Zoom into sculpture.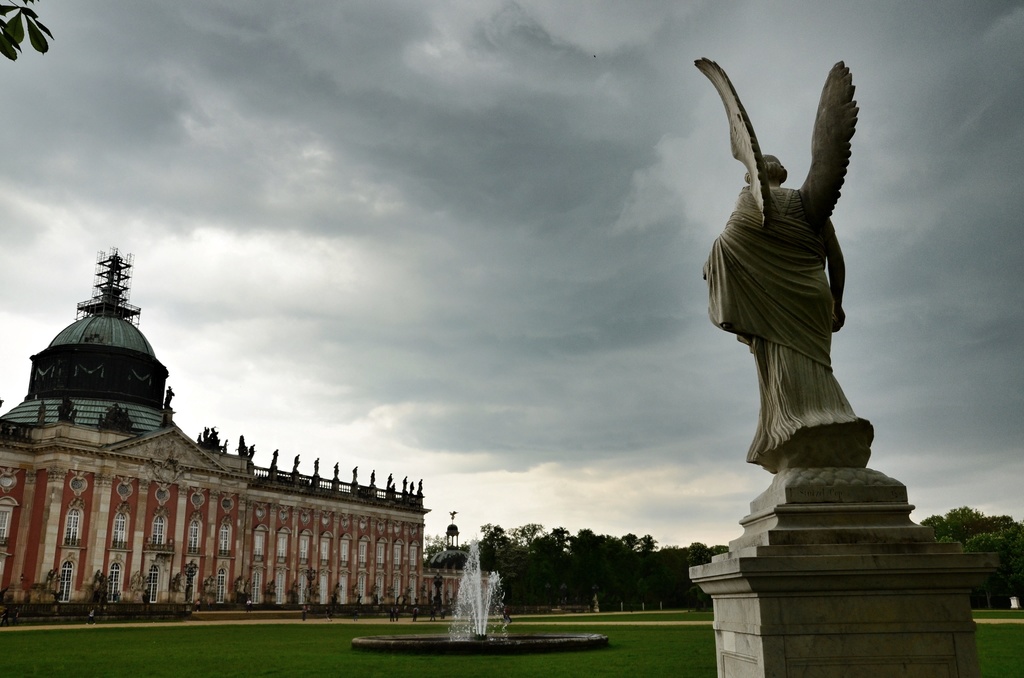
Zoom target: box(401, 474, 407, 494).
